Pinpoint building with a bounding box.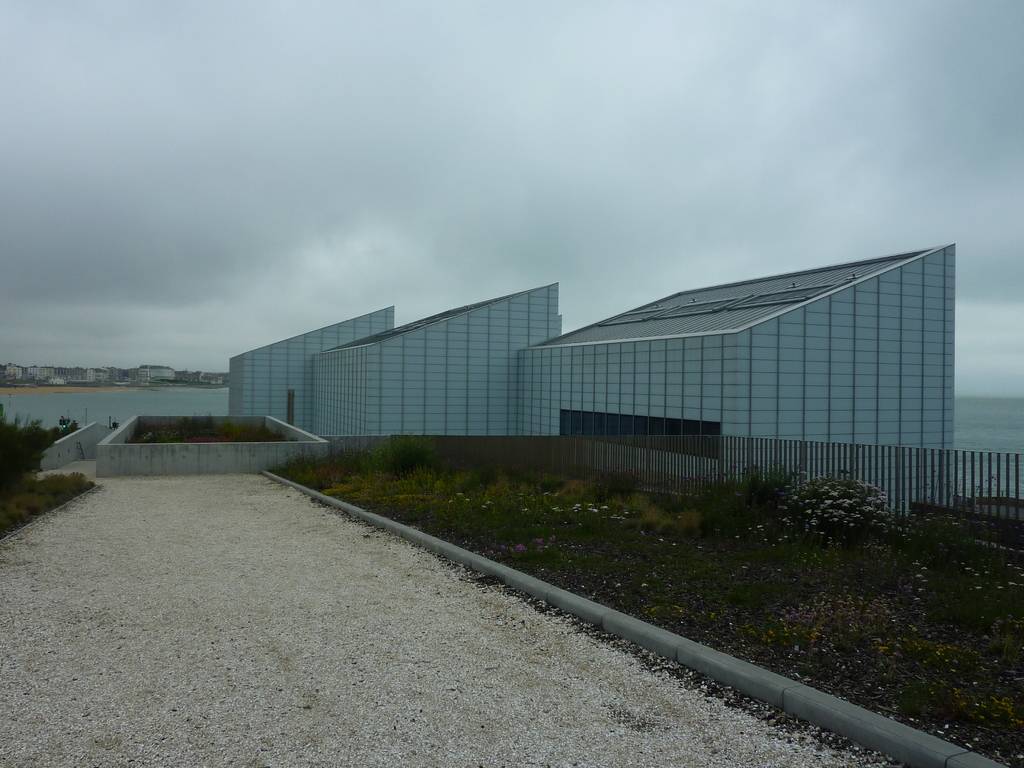
select_region(313, 284, 559, 438).
